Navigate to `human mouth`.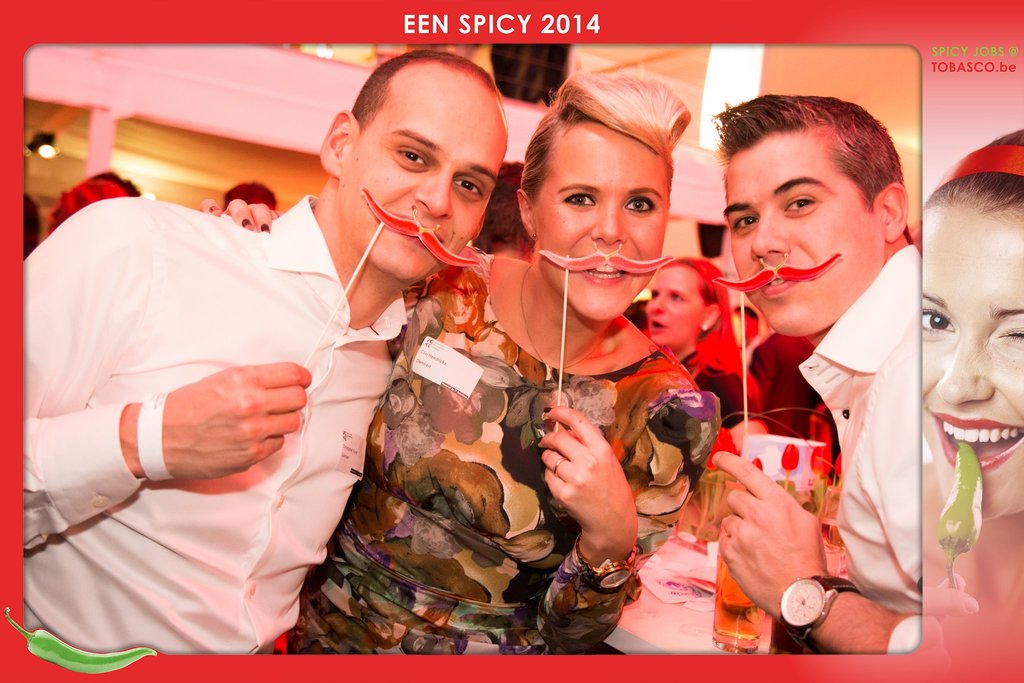
Navigation target: (x1=651, y1=322, x2=672, y2=334).
